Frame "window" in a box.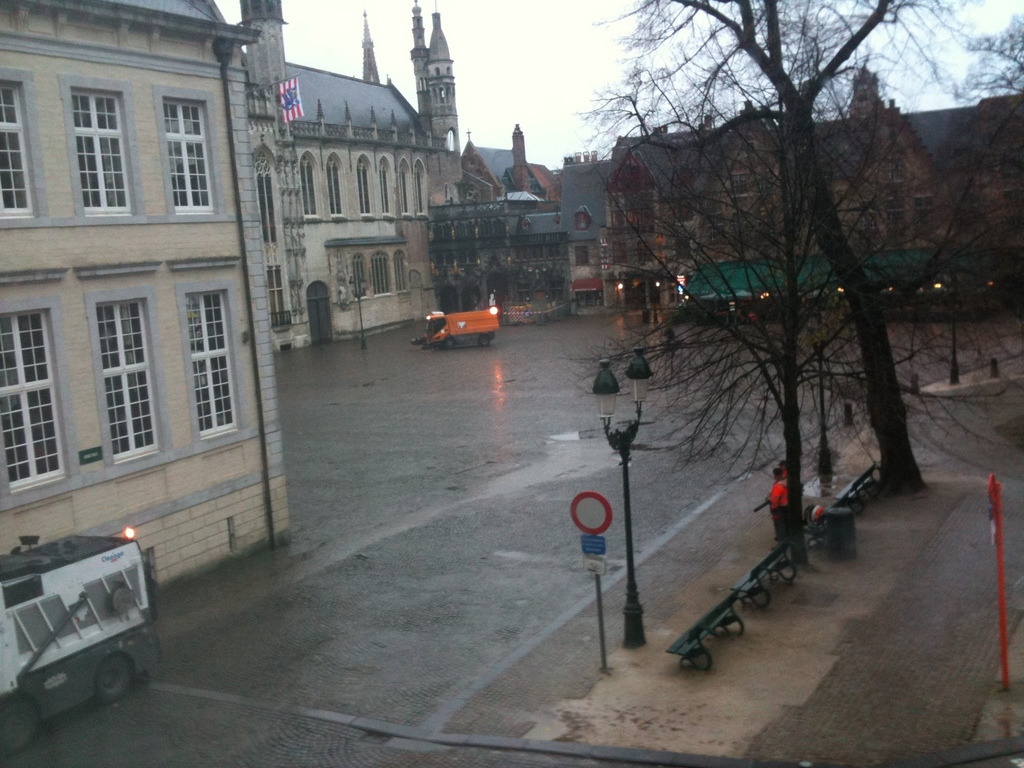
detection(54, 74, 144, 218).
